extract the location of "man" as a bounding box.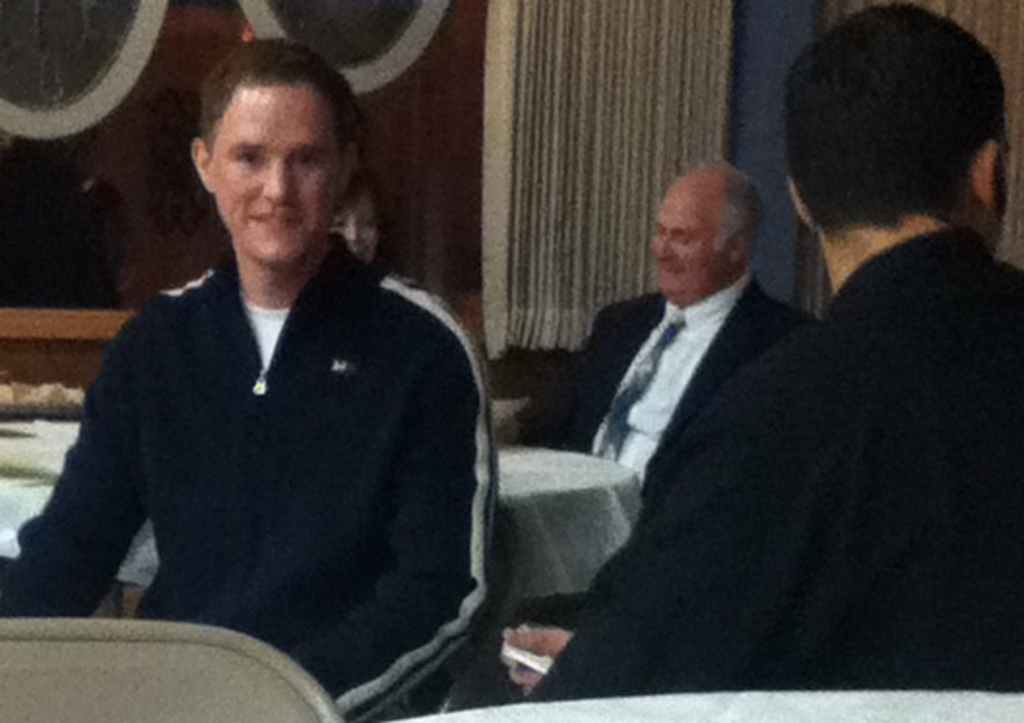
21:47:514:688.
